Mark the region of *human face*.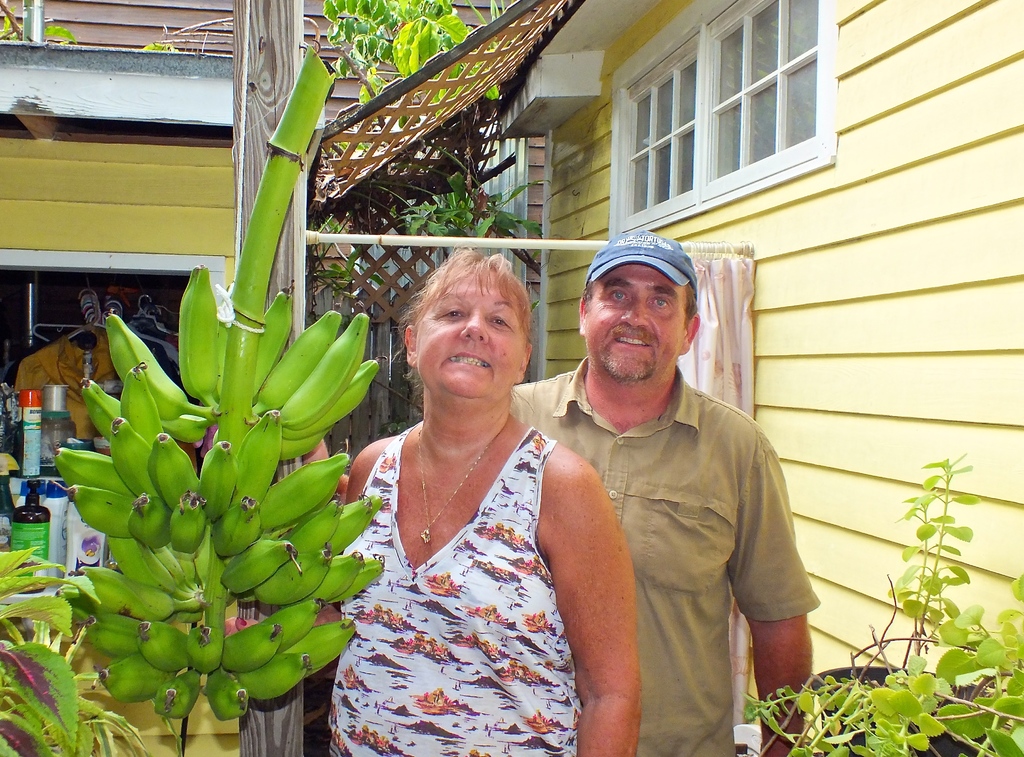
Region: <region>413, 264, 529, 398</region>.
